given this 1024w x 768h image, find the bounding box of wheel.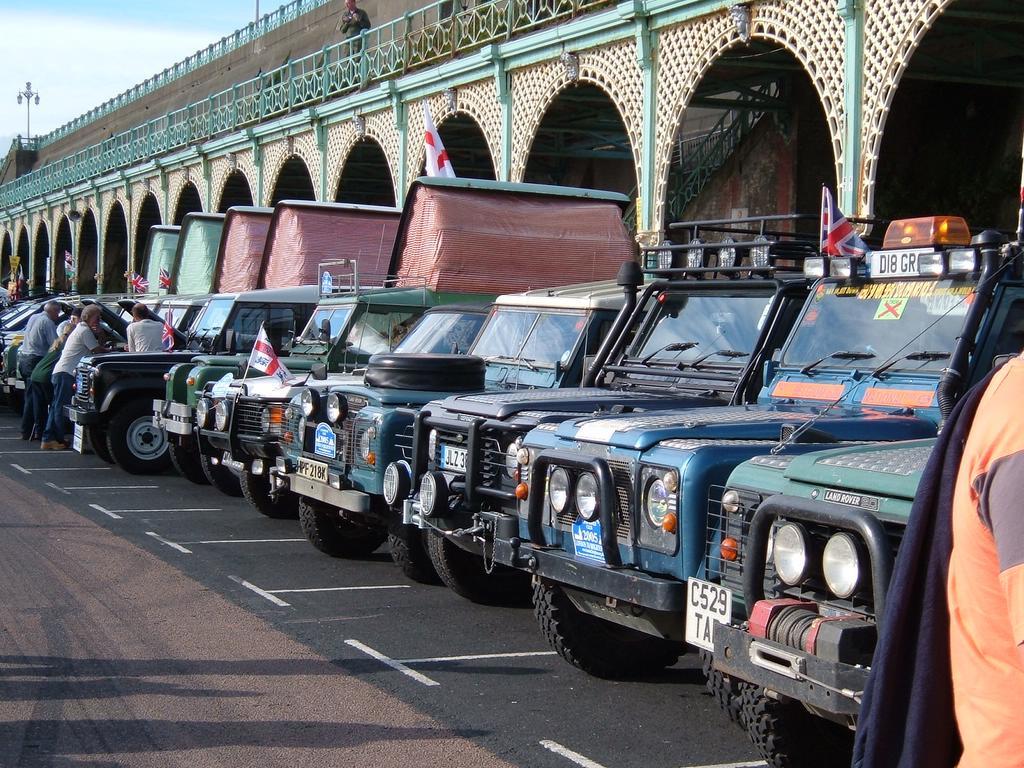
[238,470,294,524].
